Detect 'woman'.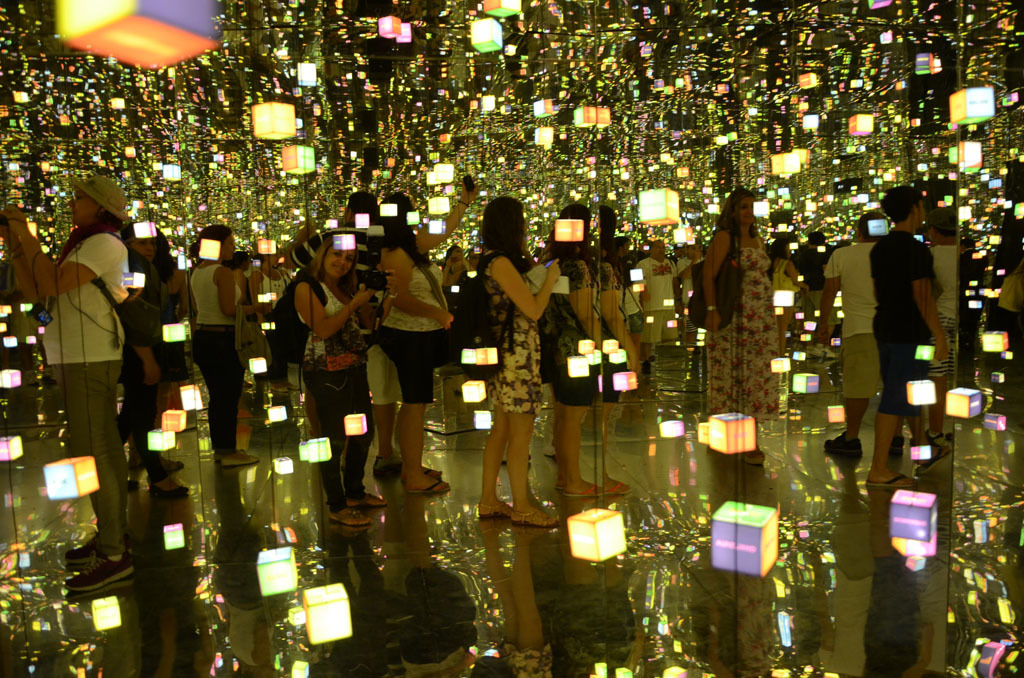
Detected at region(700, 187, 778, 466).
